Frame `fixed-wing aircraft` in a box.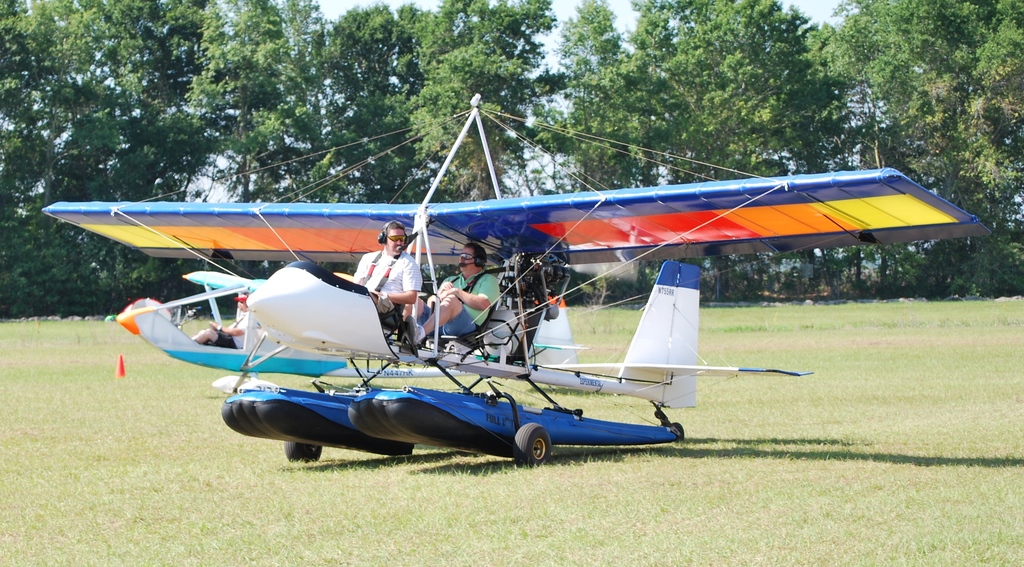
36, 85, 1015, 475.
